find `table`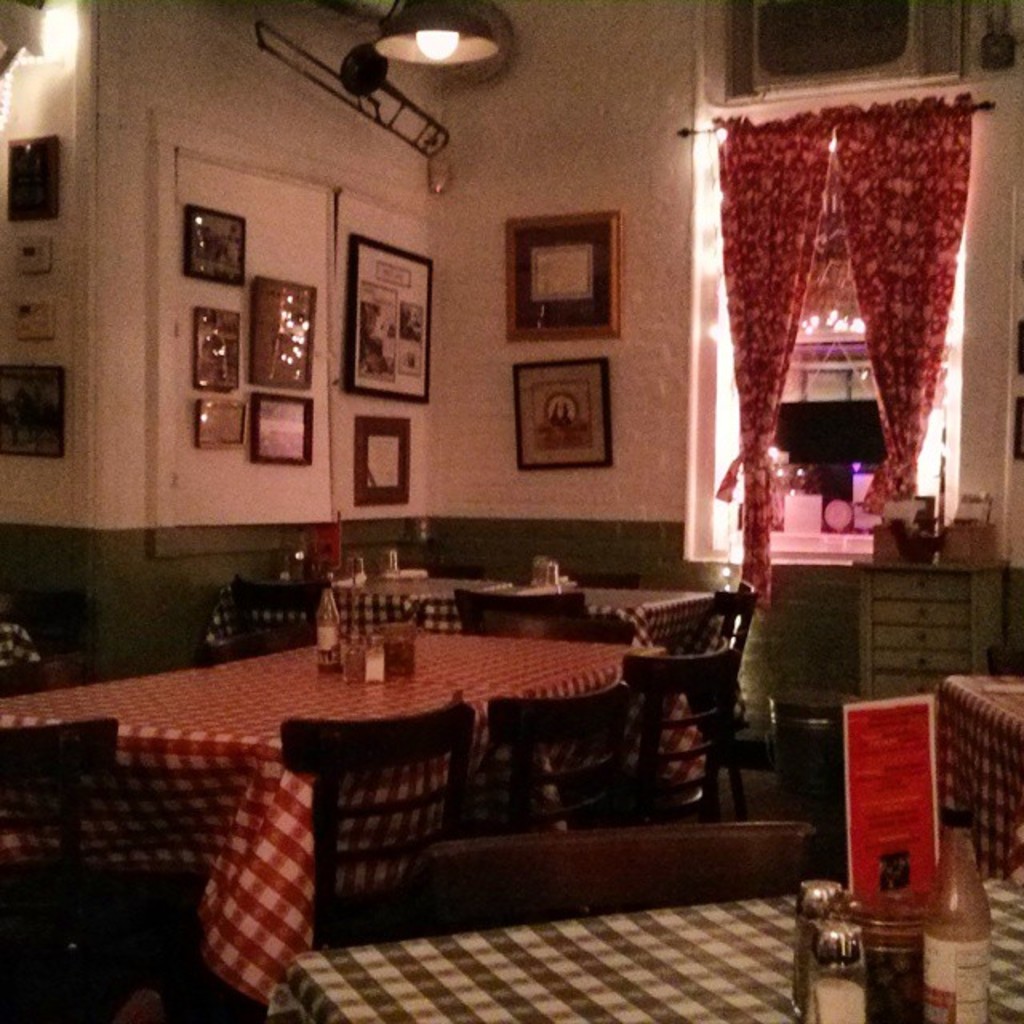
left=926, top=672, right=1022, bottom=858
